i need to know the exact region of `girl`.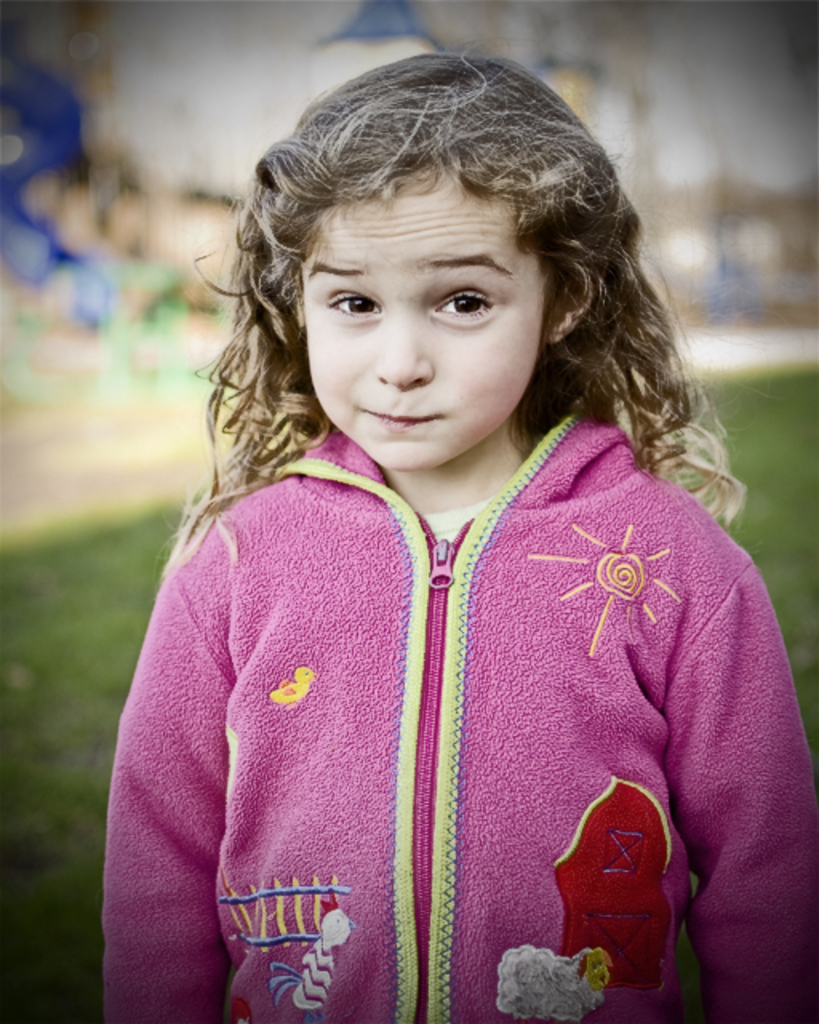
Region: crop(98, 50, 818, 1023).
